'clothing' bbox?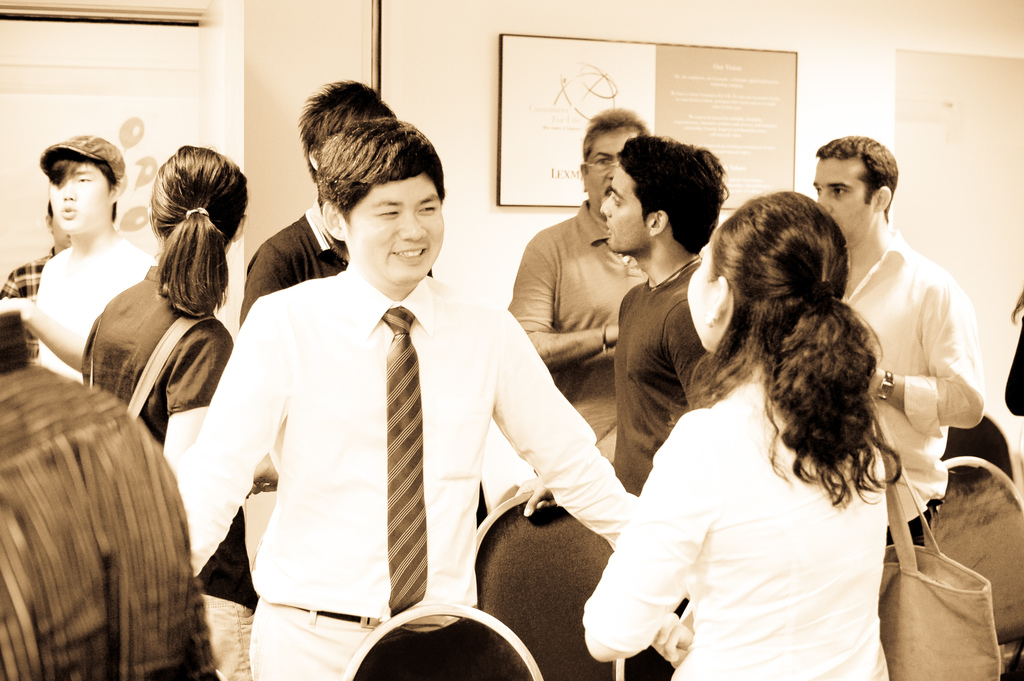
<region>29, 240, 162, 377</region>
